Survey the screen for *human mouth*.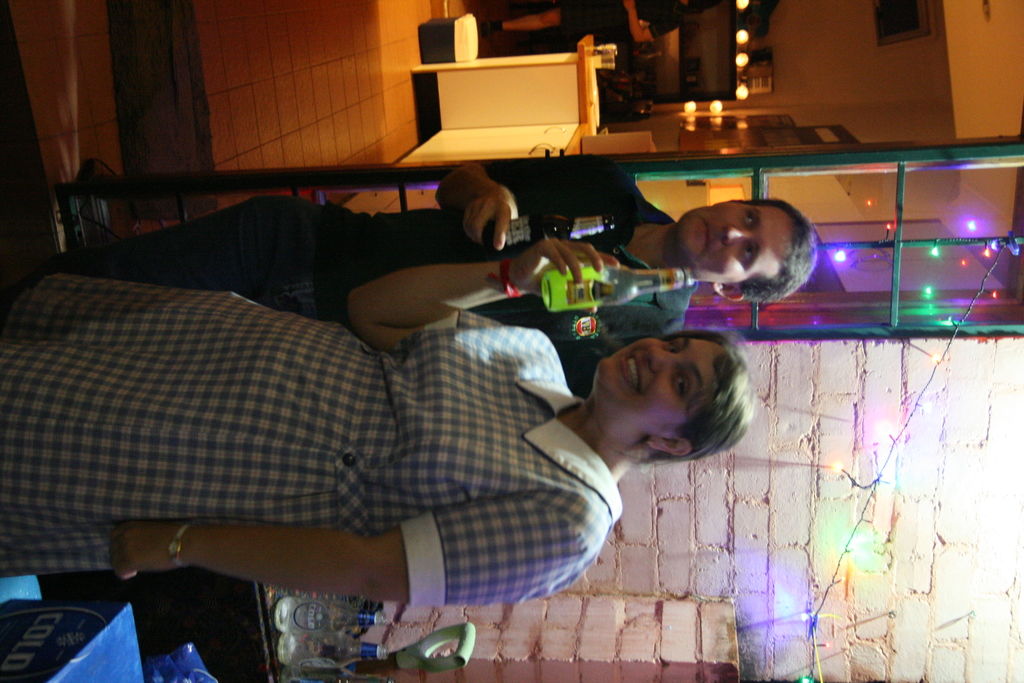
Survey found: bbox(623, 354, 640, 393).
